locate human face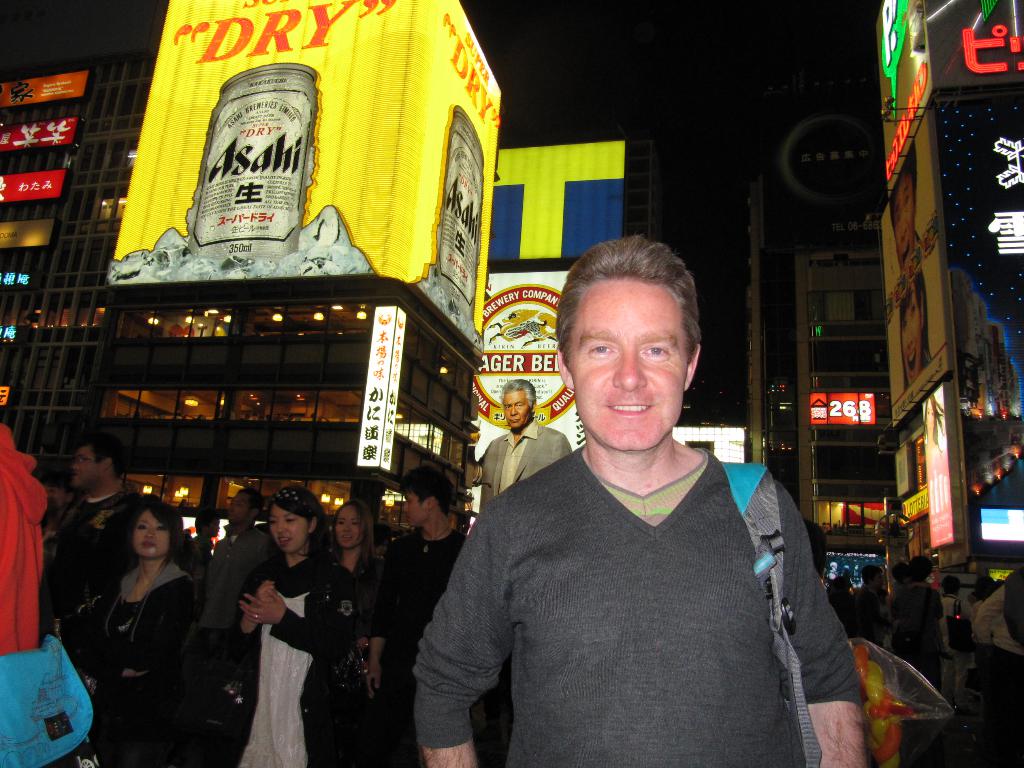
Rect(65, 443, 107, 490)
